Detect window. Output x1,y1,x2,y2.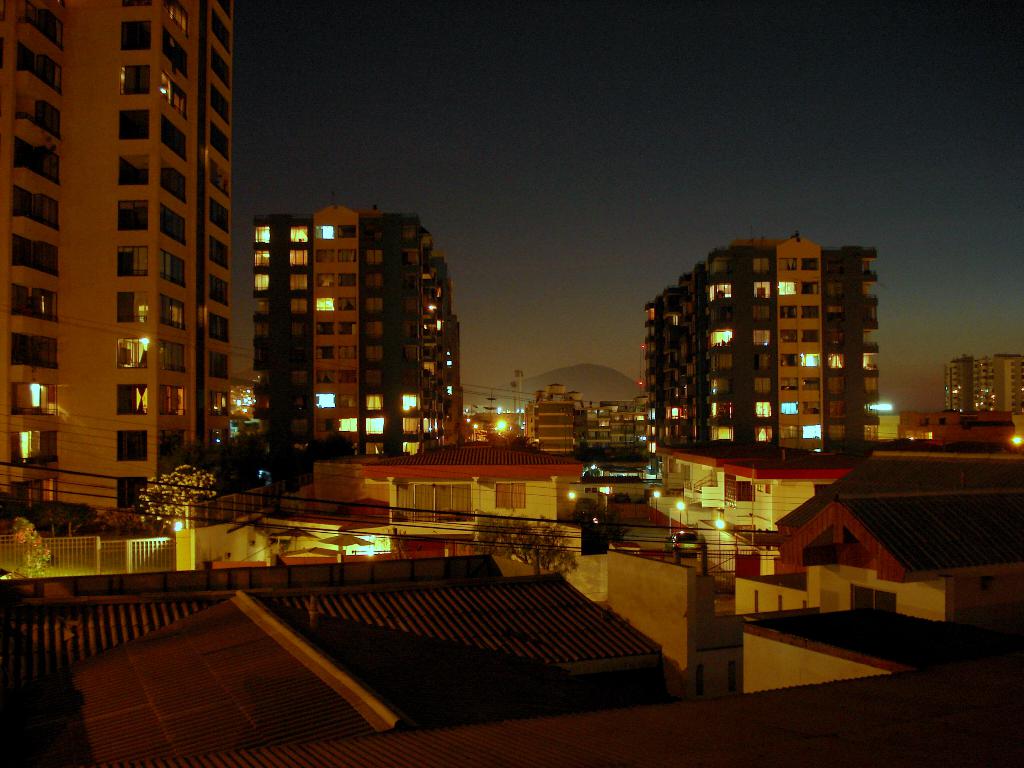
157,335,186,370.
